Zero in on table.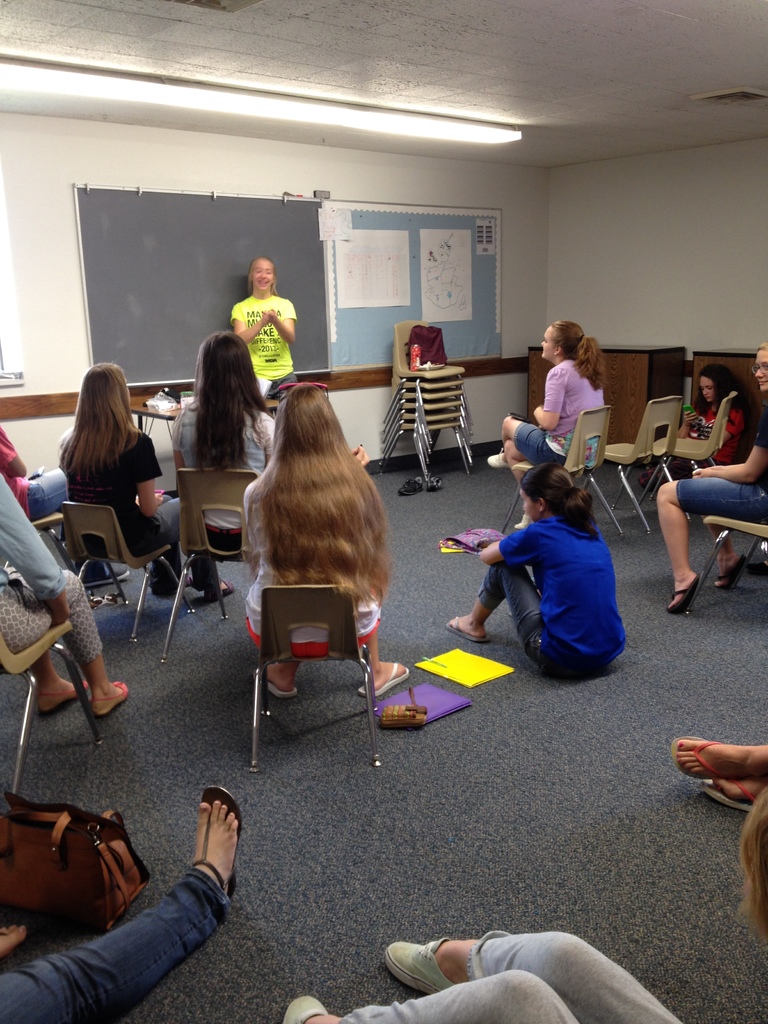
Zeroed in: l=692, t=349, r=762, b=410.
